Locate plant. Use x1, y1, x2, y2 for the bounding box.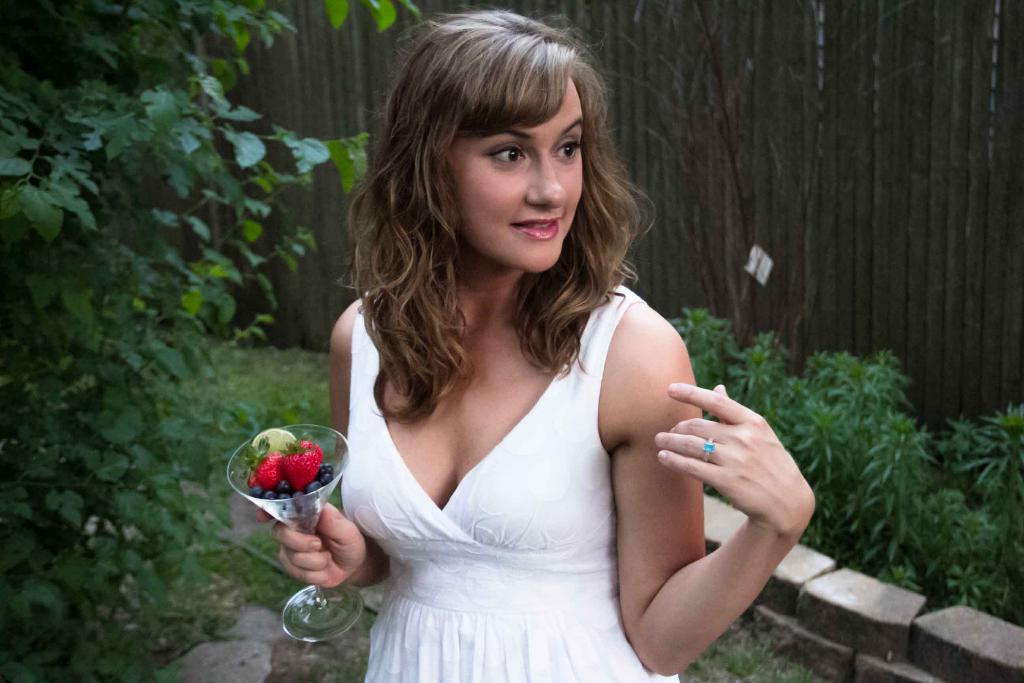
769, 366, 812, 533.
